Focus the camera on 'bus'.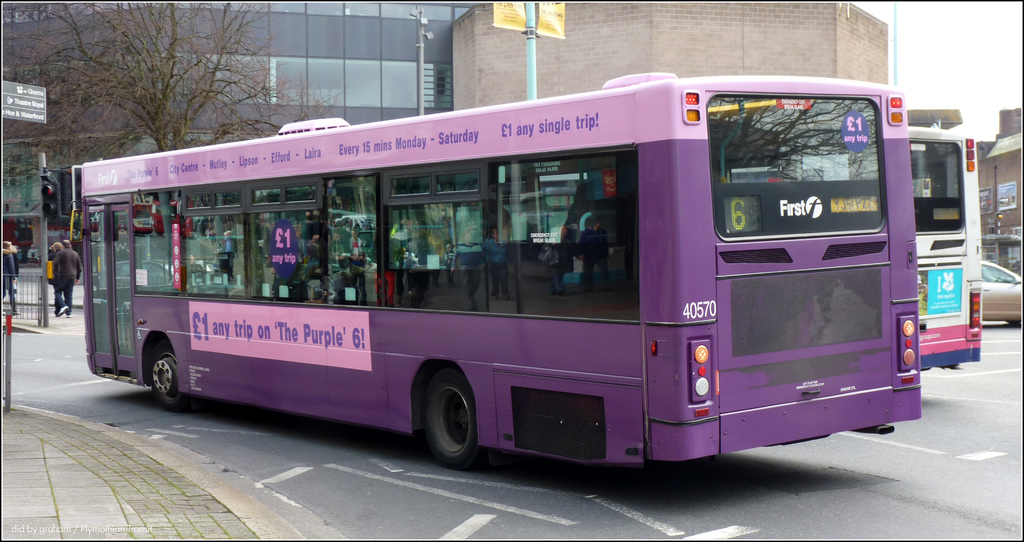
Focus region: rect(905, 118, 984, 375).
